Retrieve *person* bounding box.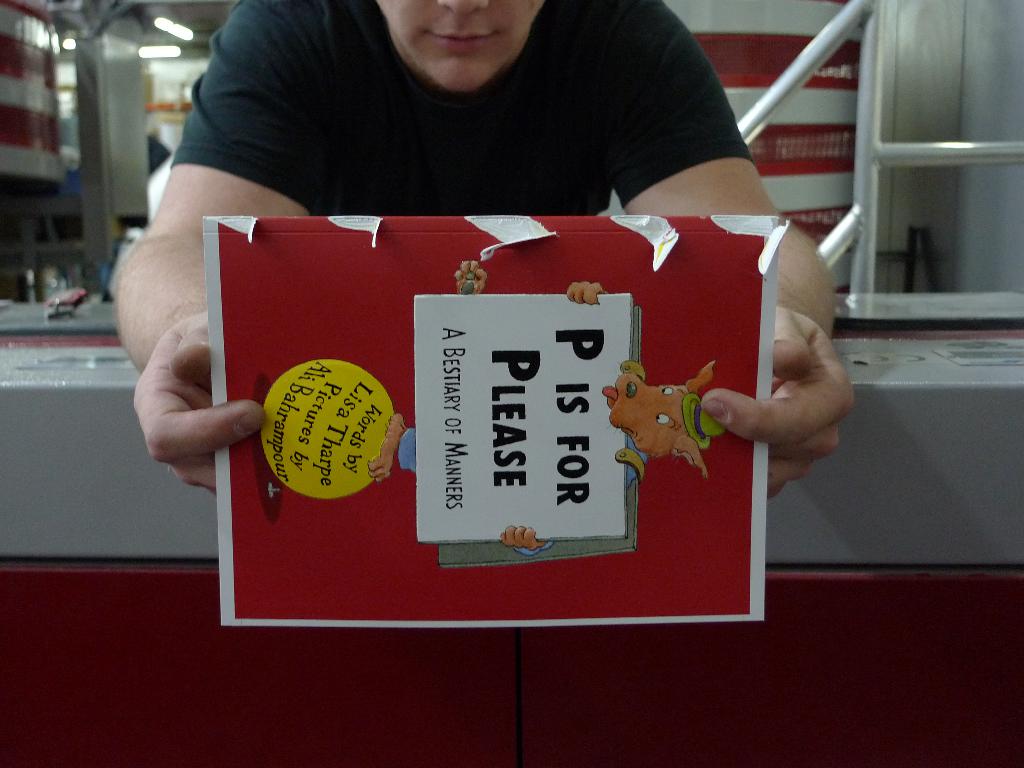
Bounding box: Rect(111, 0, 855, 501).
